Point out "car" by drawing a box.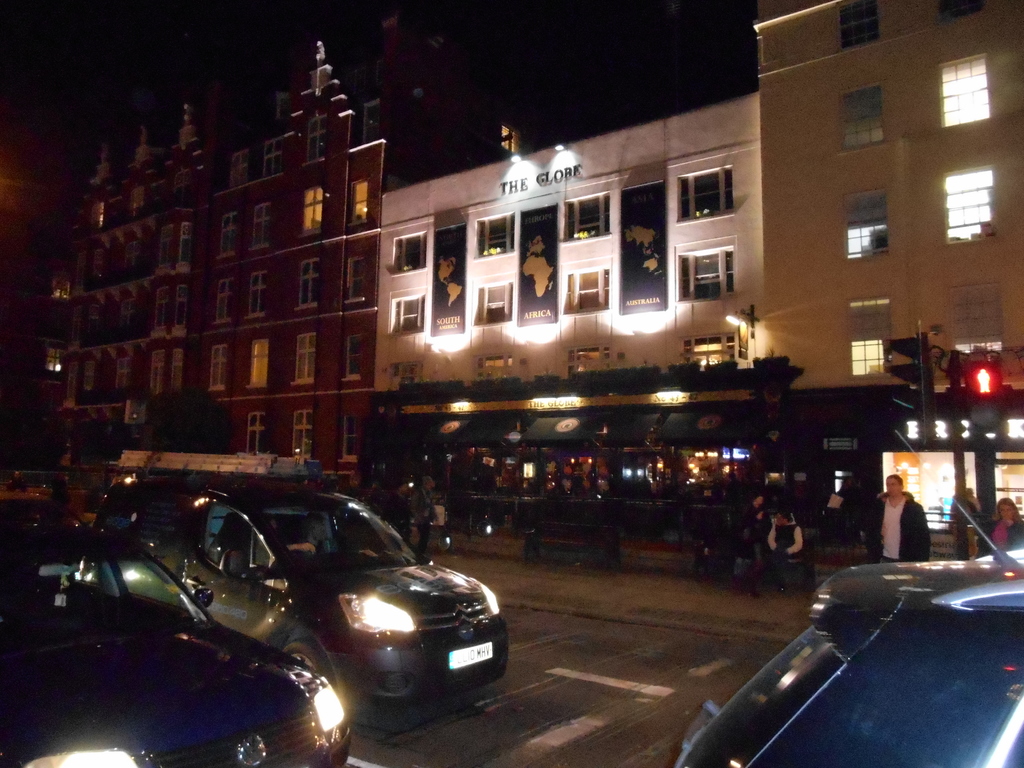
[x1=95, y1=478, x2=511, y2=739].
